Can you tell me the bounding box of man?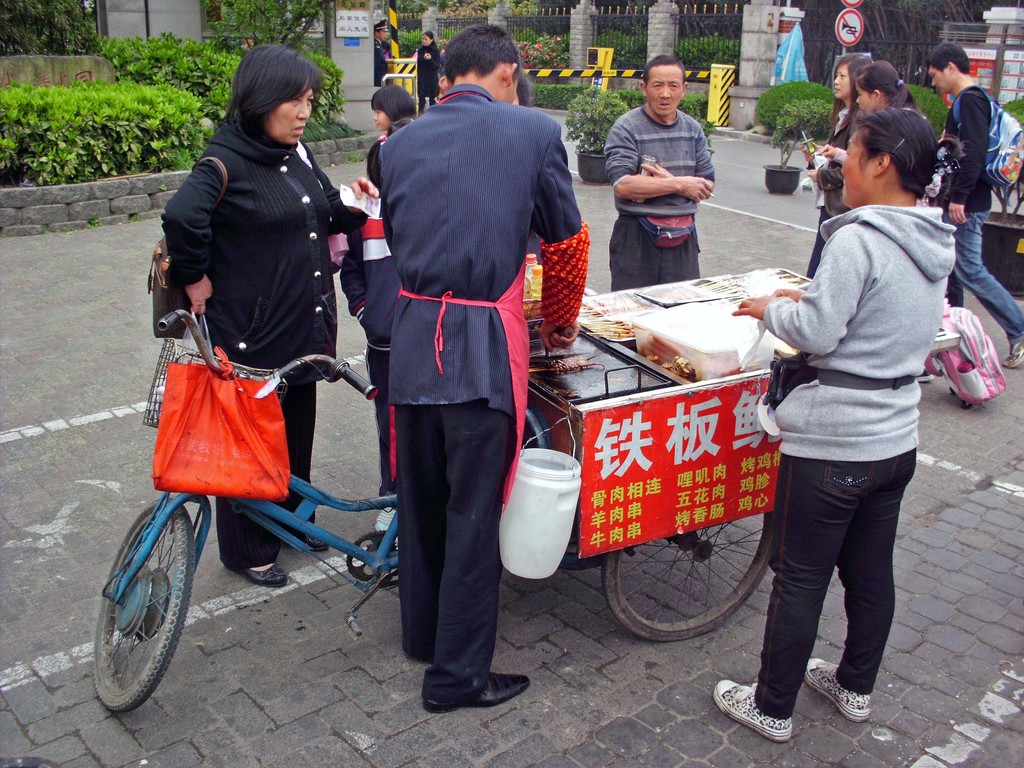
crop(601, 54, 711, 285).
